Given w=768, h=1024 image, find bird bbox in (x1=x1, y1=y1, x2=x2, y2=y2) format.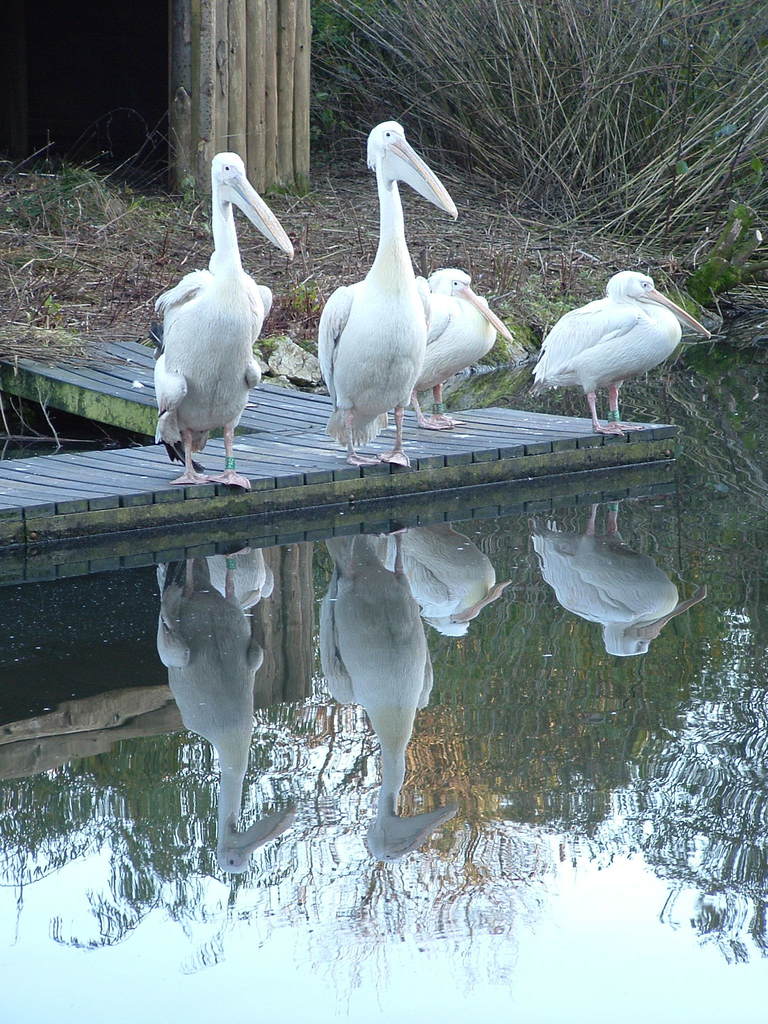
(x1=317, y1=116, x2=429, y2=490).
